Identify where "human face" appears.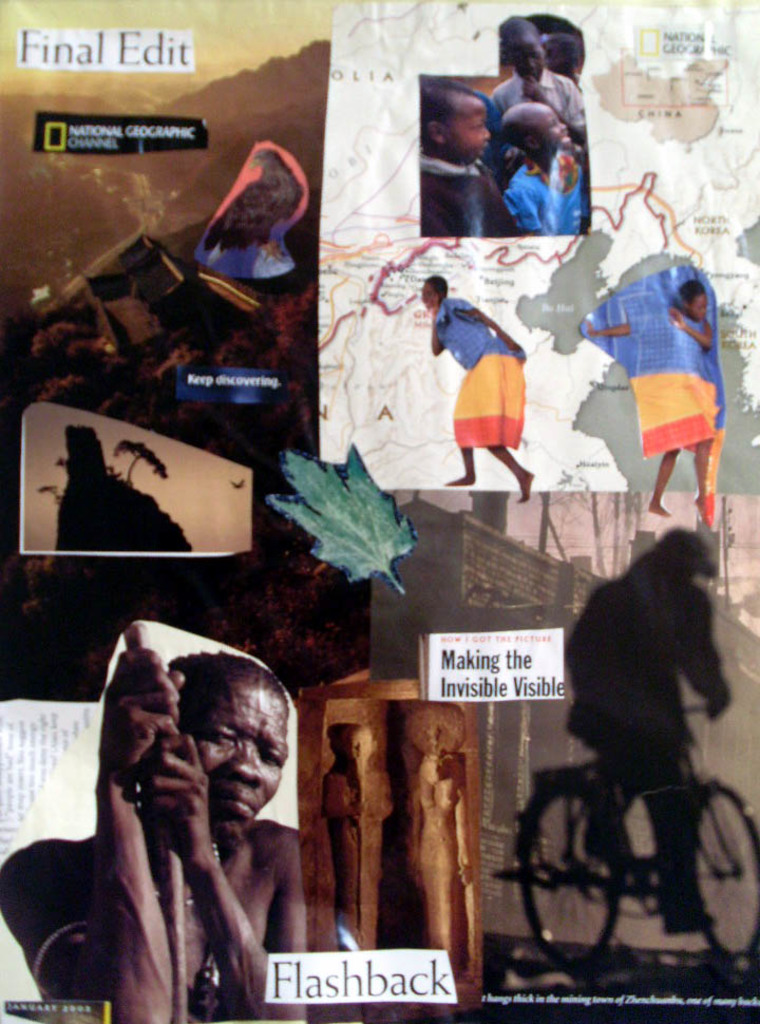
Appears at (left=537, top=108, right=572, bottom=147).
